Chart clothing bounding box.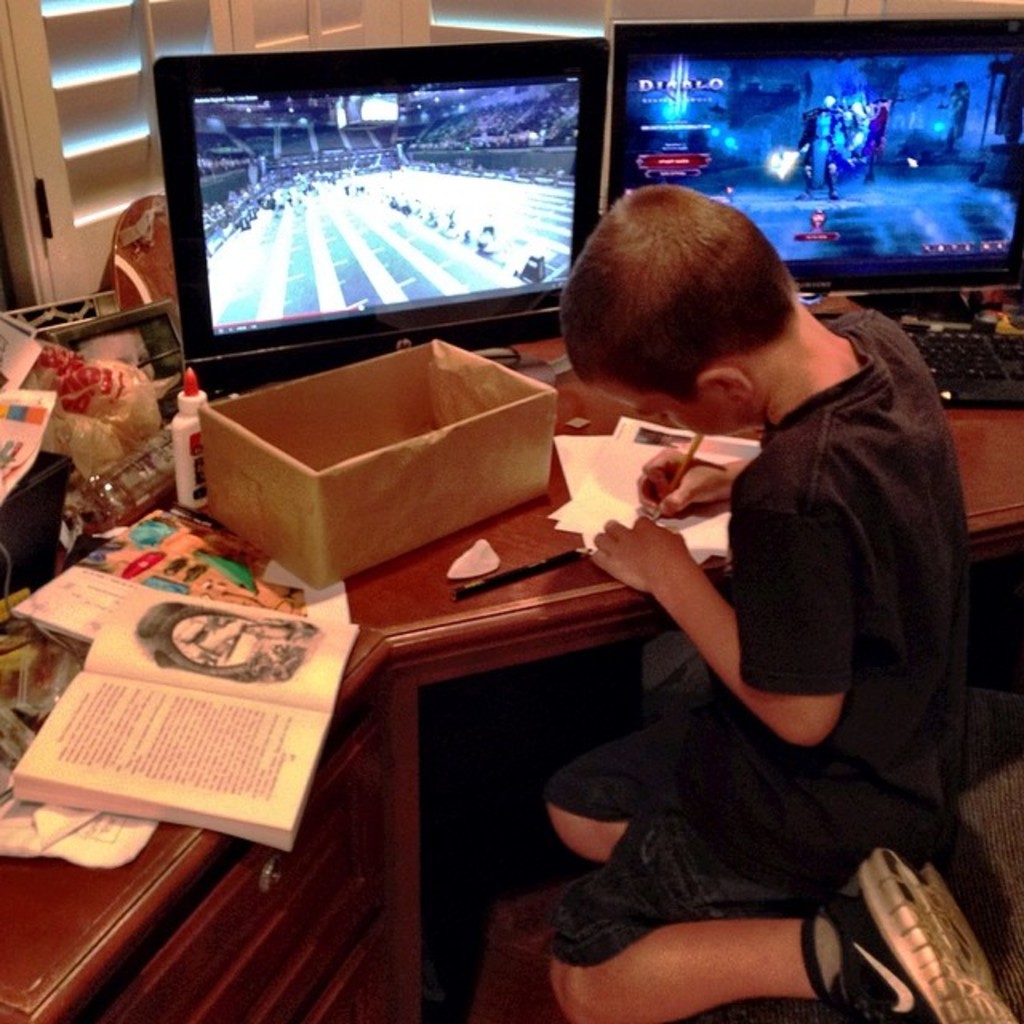
Charted: (left=864, top=107, right=888, bottom=181).
